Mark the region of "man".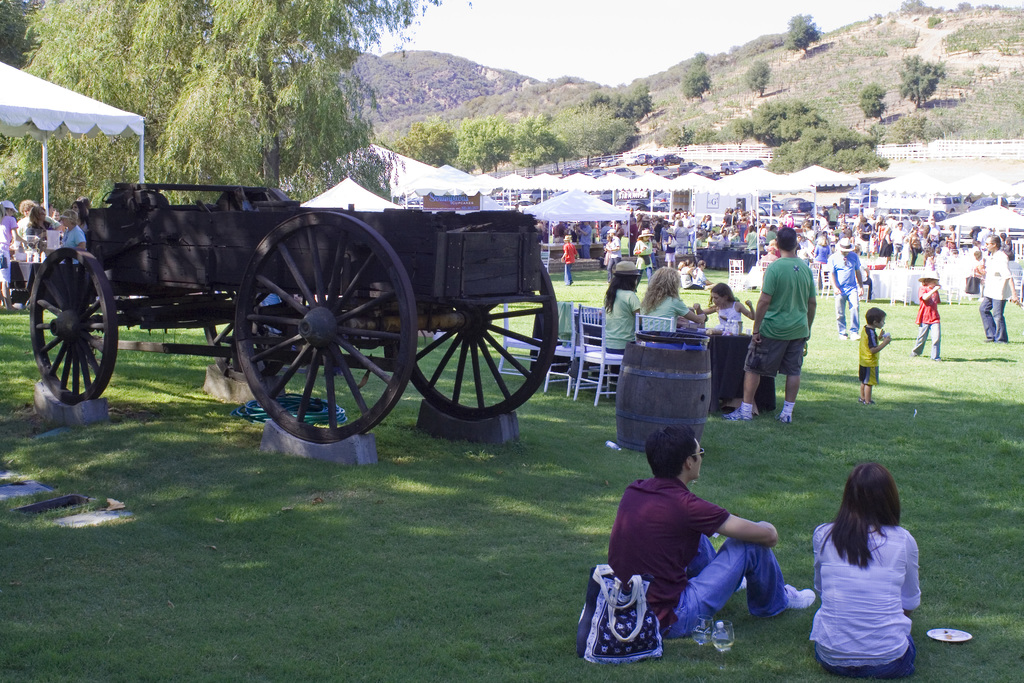
Region: (x1=614, y1=442, x2=798, y2=646).
